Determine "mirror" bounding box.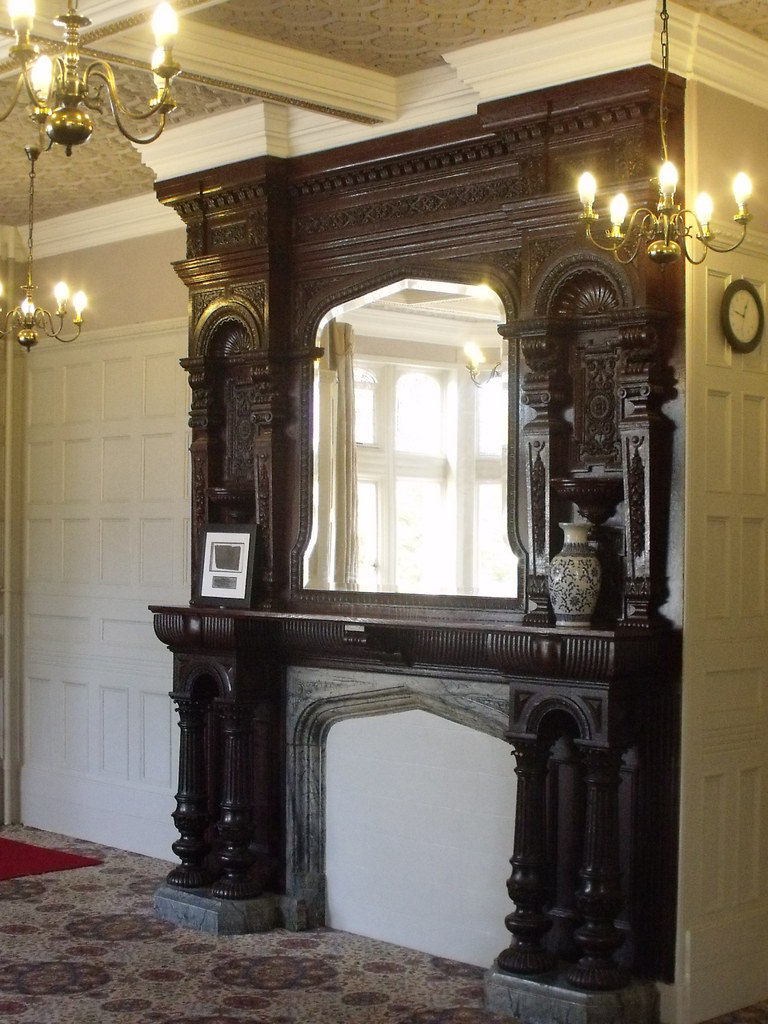
Determined: x1=307 y1=285 x2=520 y2=600.
